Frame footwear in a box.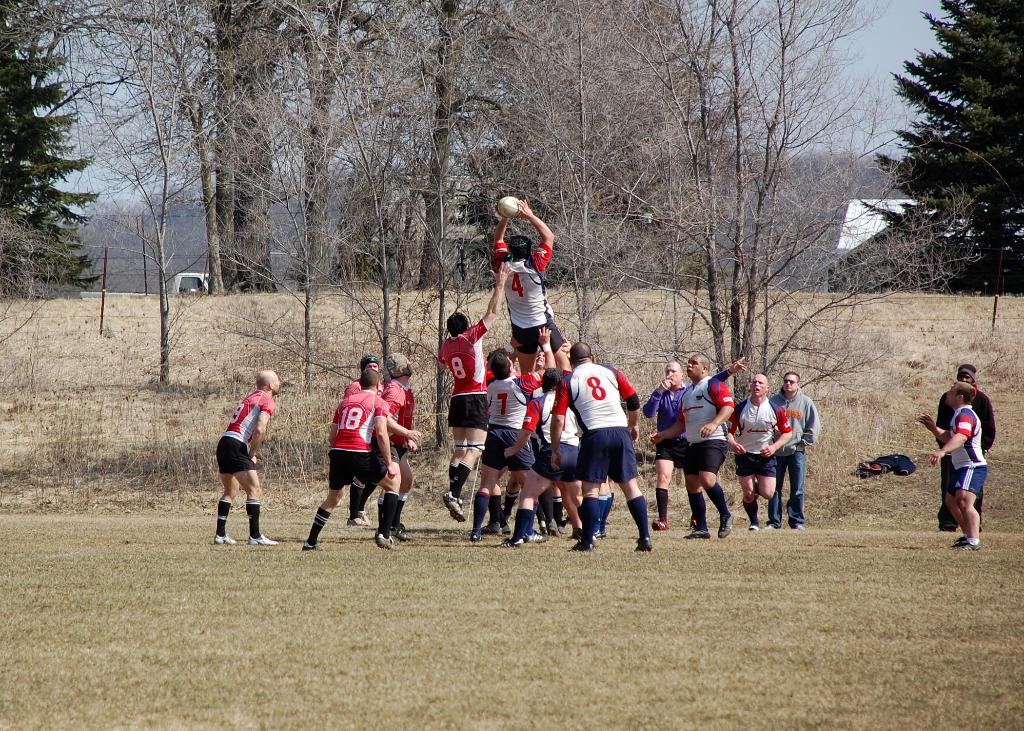
392/526/414/541.
